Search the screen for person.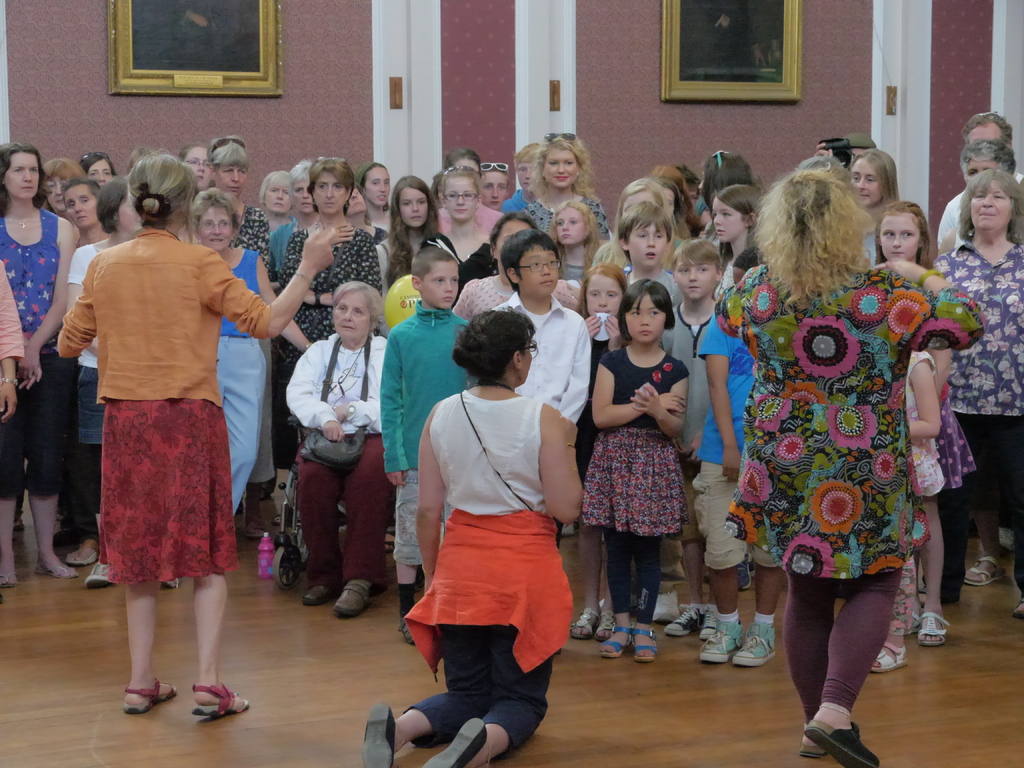
Found at (182, 147, 213, 196).
